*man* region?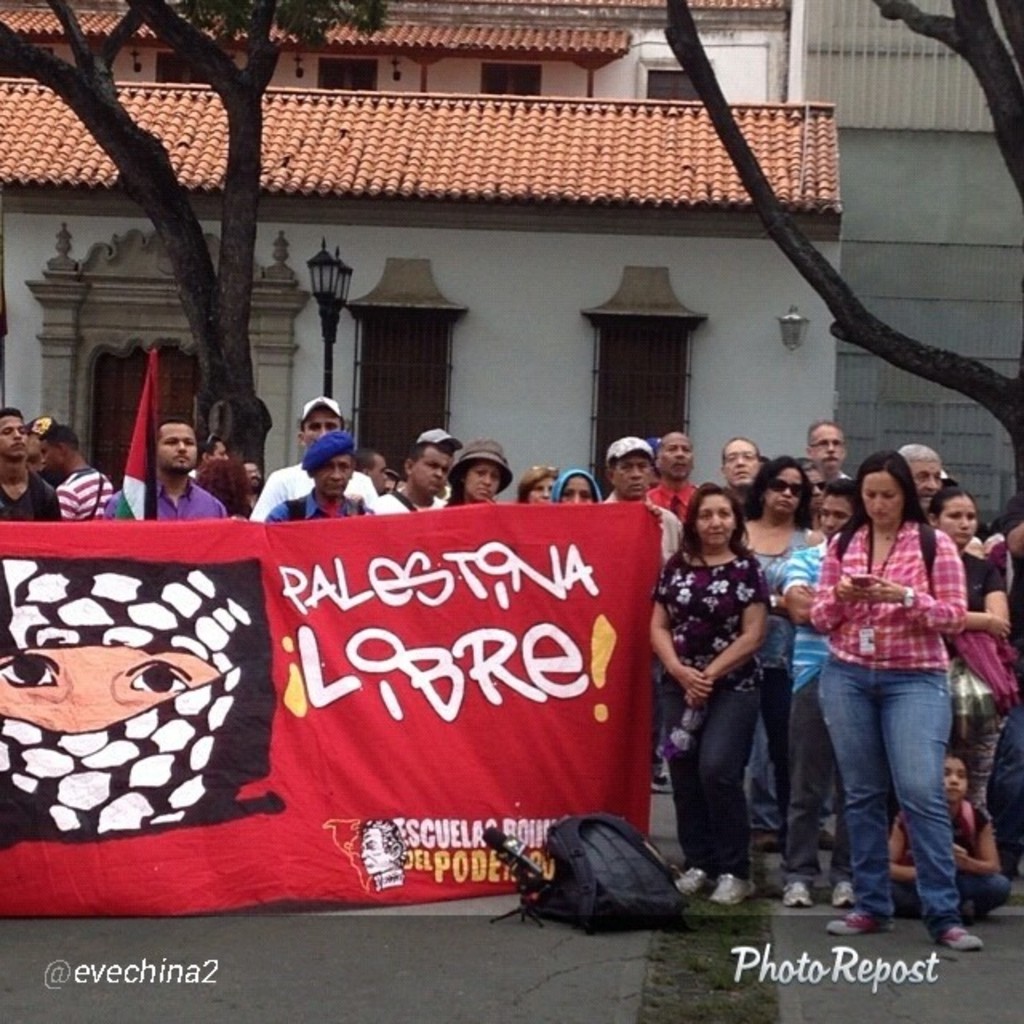
detection(350, 443, 390, 491)
